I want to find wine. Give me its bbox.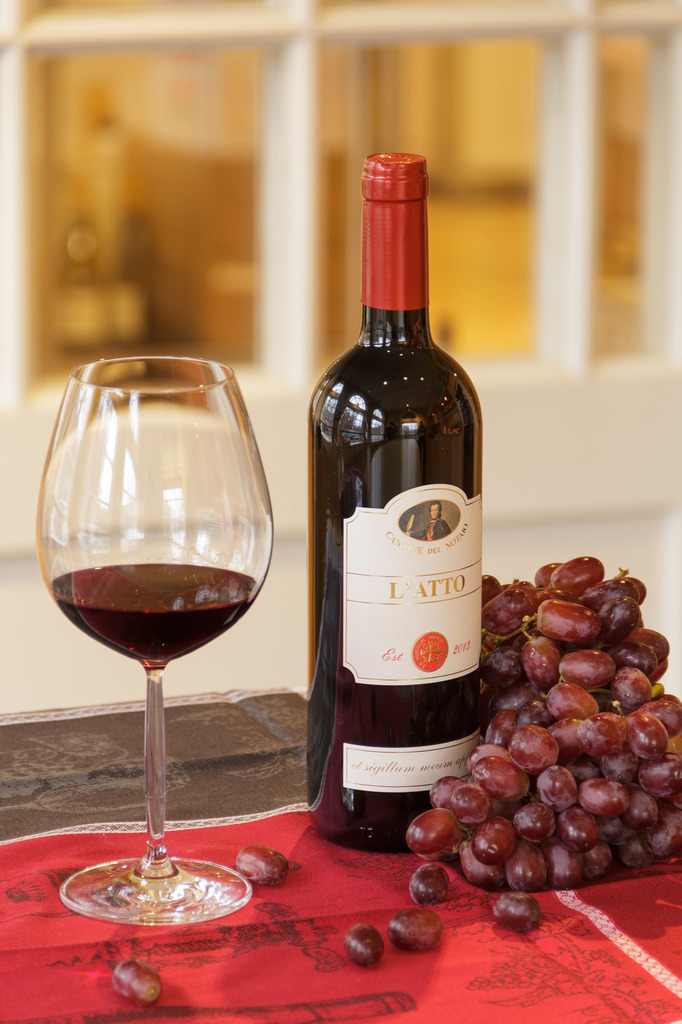
crop(49, 561, 257, 668).
